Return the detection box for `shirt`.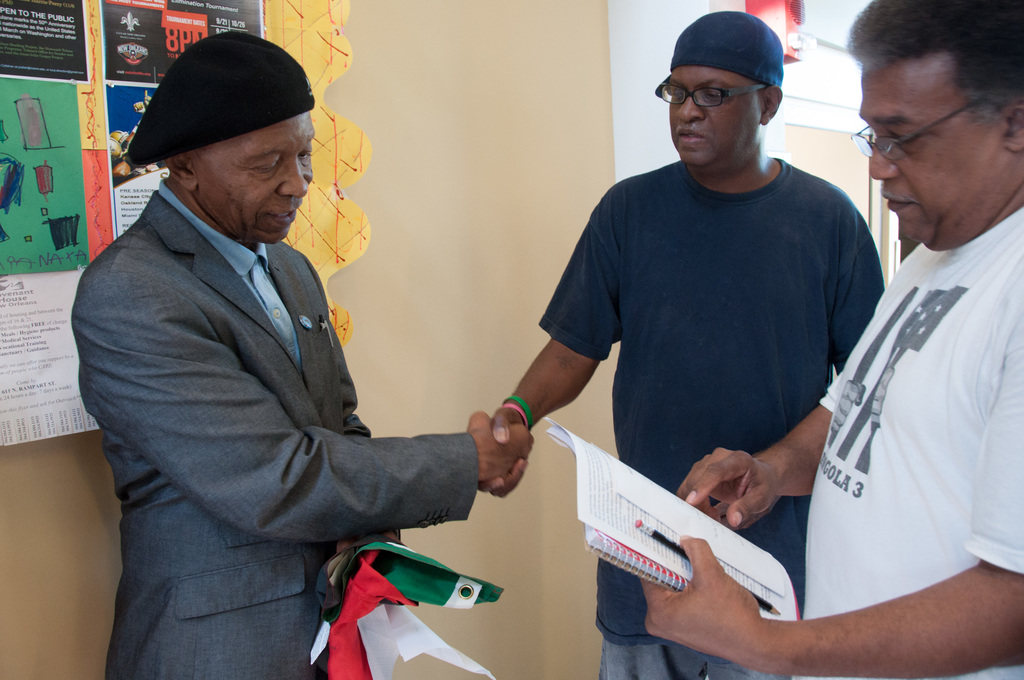
region(157, 180, 301, 369).
